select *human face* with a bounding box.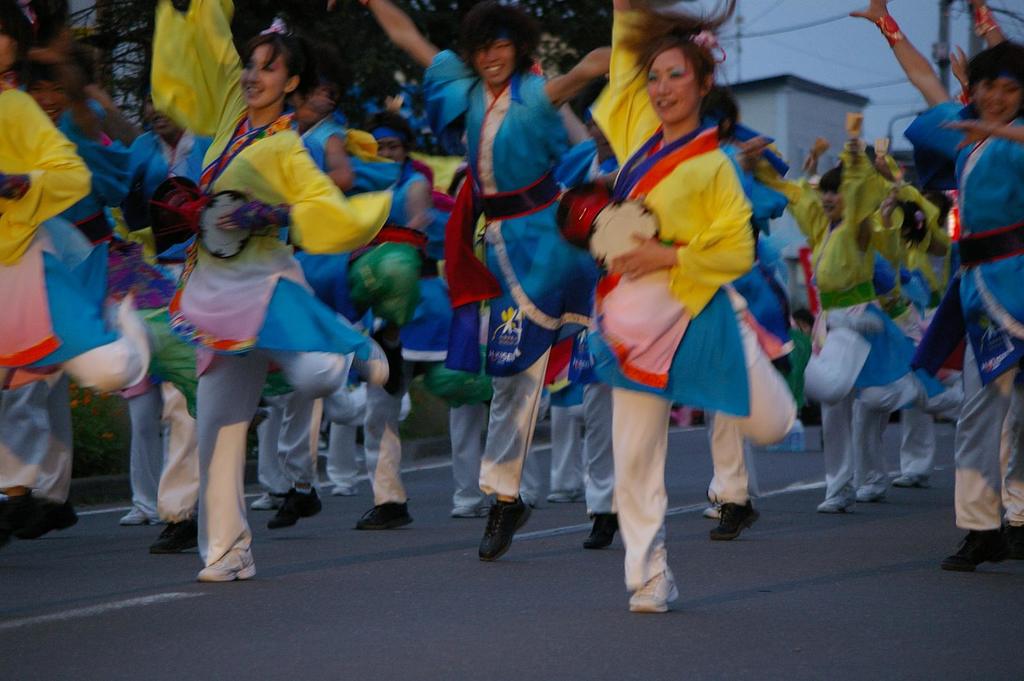
x1=145 y1=100 x2=177 y2=136.
